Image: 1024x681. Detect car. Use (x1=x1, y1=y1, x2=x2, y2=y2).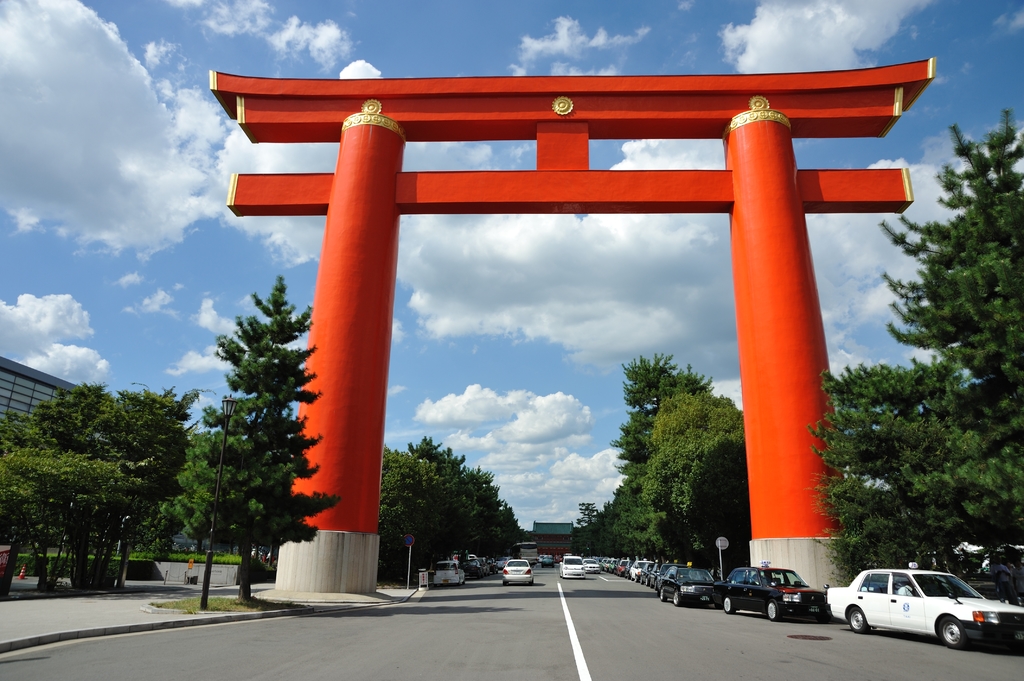
(x1=831, y1=561, x2=1023, y2=648).
